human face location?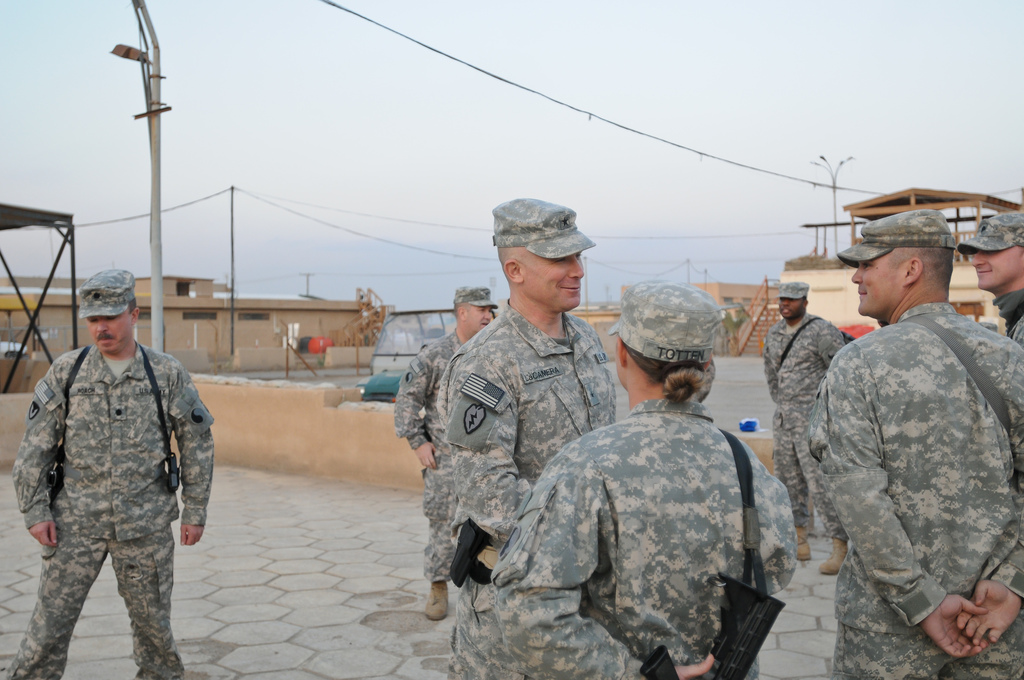
521, 253, 582, 313
